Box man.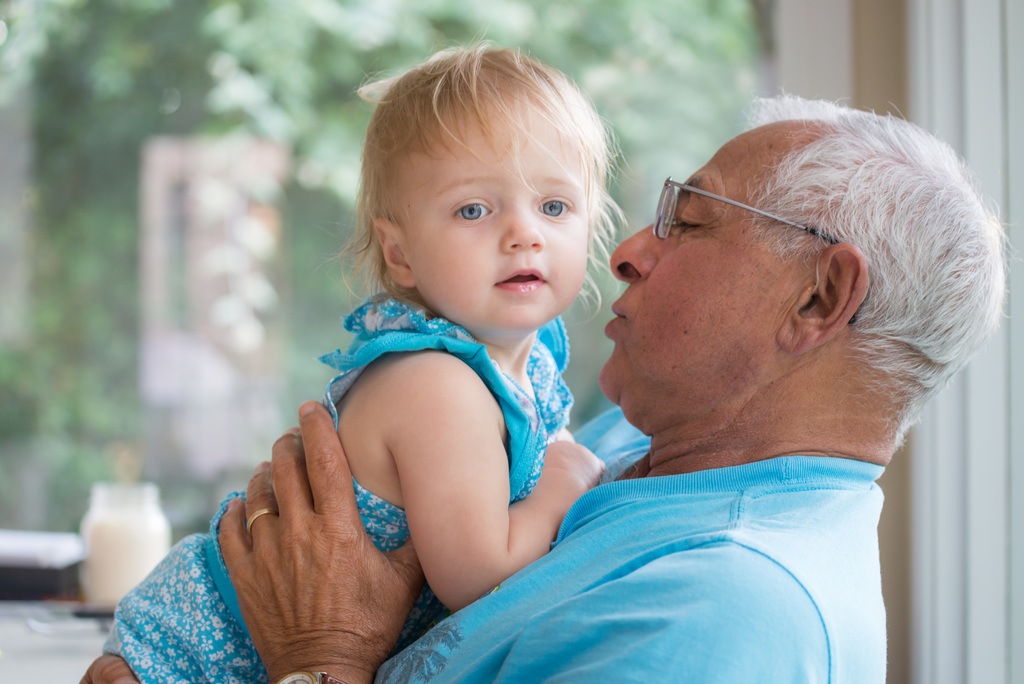
left=77, top=83, right=1023, bottom=683.
